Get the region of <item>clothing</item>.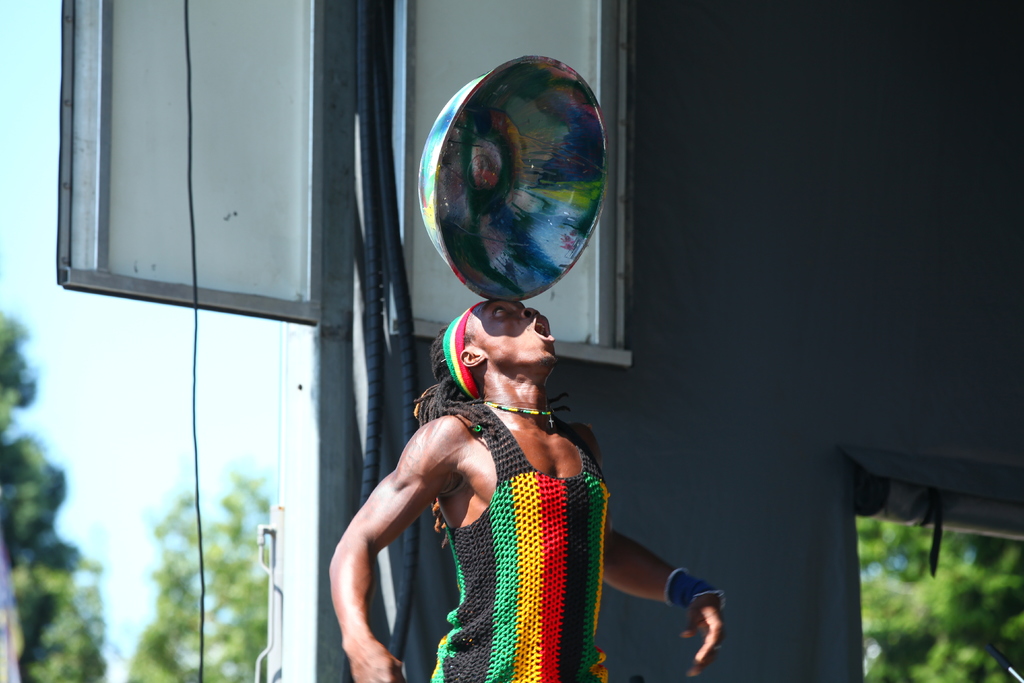
367:347:650:673.
